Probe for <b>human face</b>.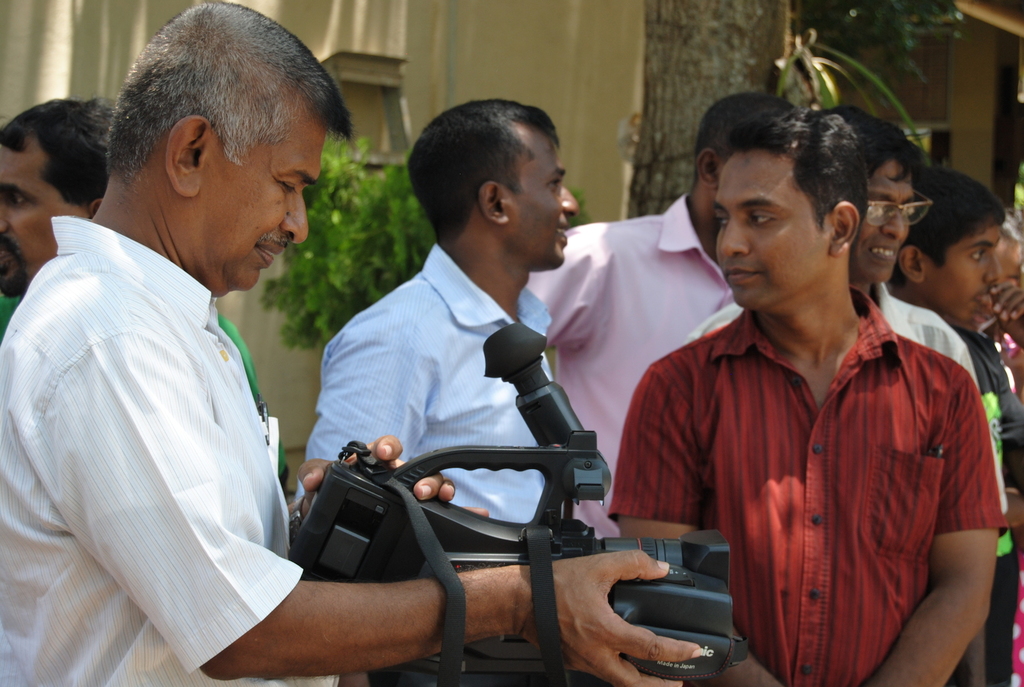
Probe result: (0, 143, 86, 301).
